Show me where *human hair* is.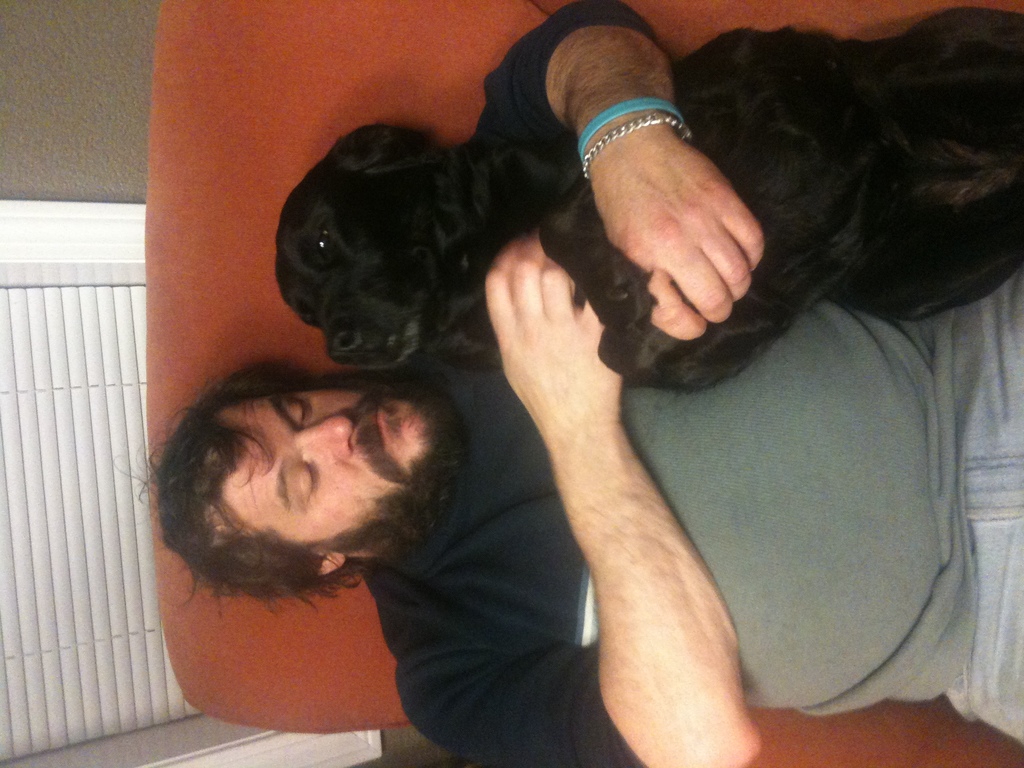
*human hair* is at [128,354,309,618].
